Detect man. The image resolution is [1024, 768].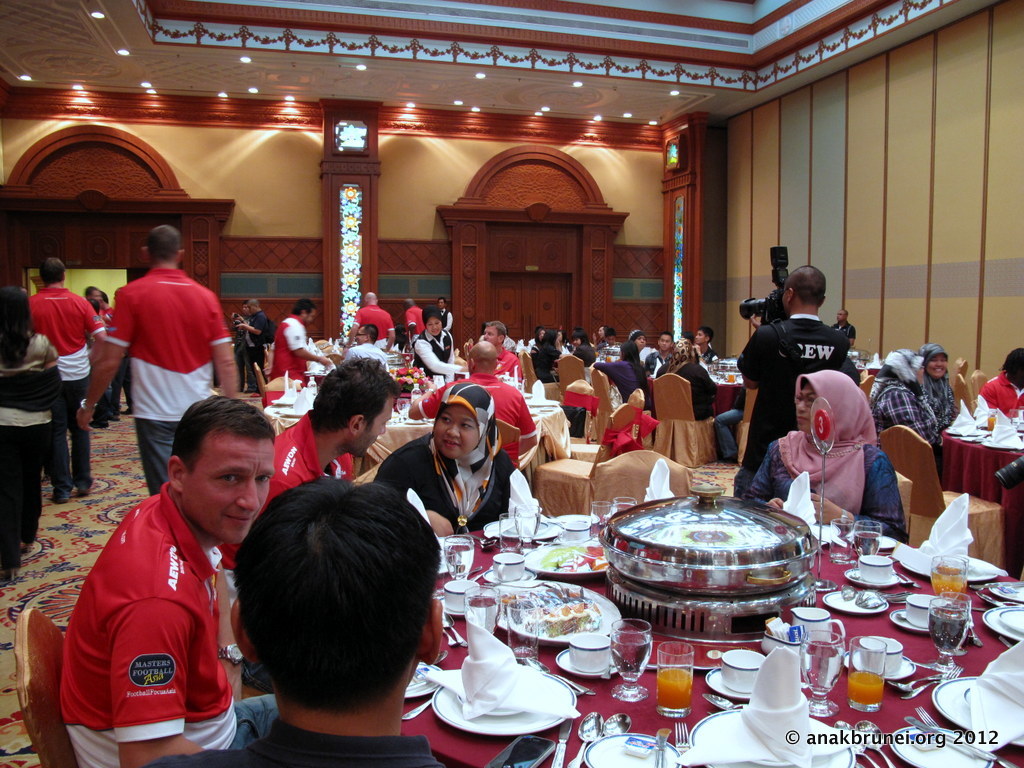
x1=478 y1=319 x2=527 y2=387.
